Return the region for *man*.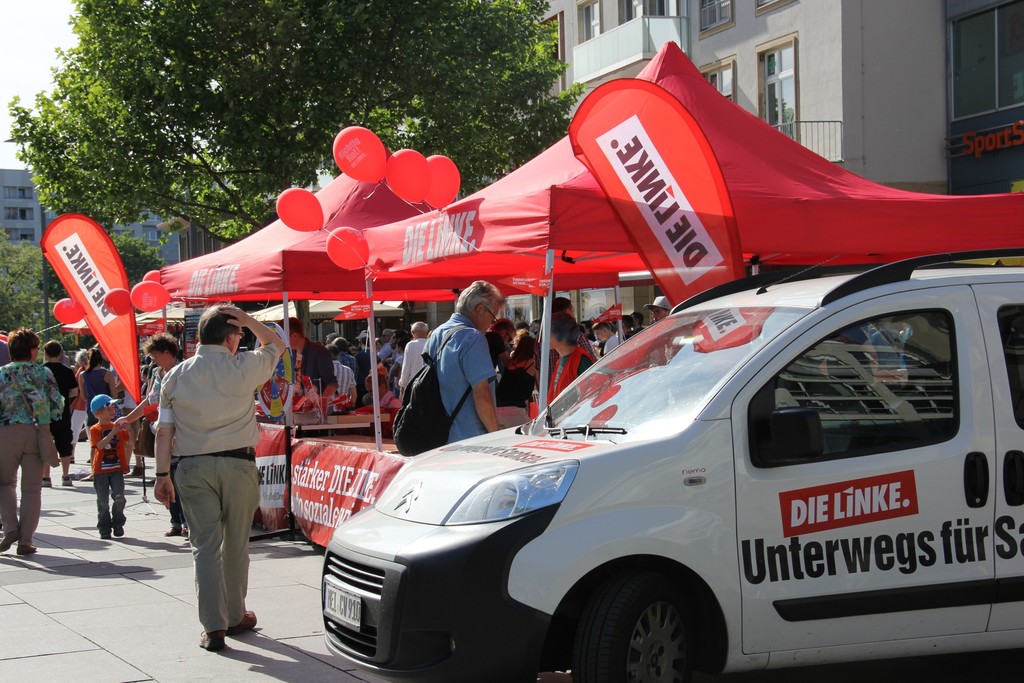
x1=326 y1=334 x2=337 y2=346.
